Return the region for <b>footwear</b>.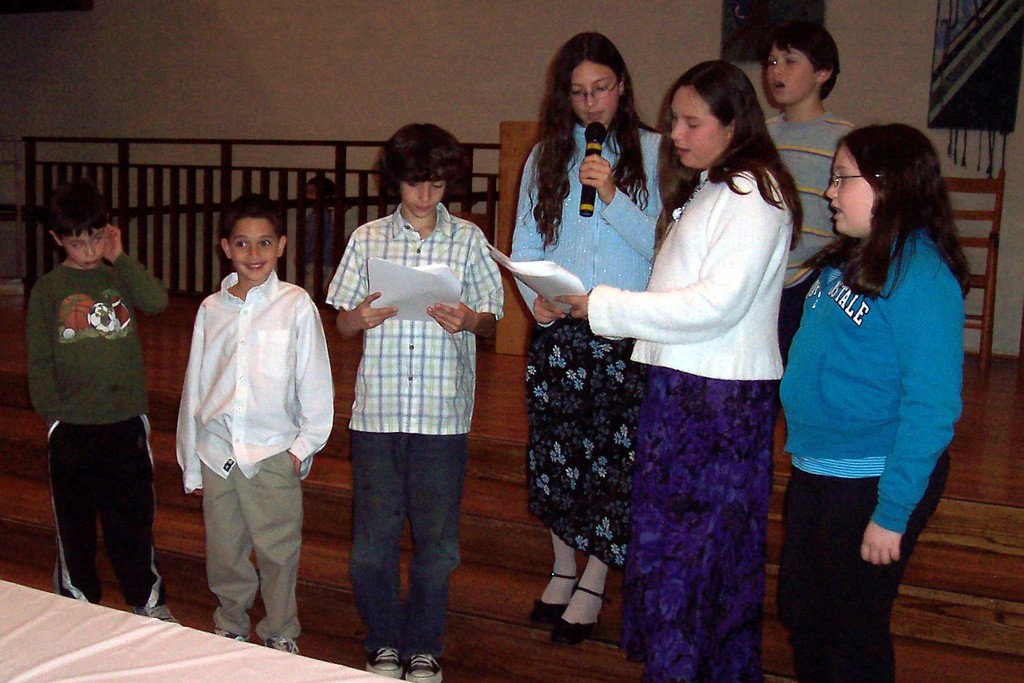
[368,645,401,675].
